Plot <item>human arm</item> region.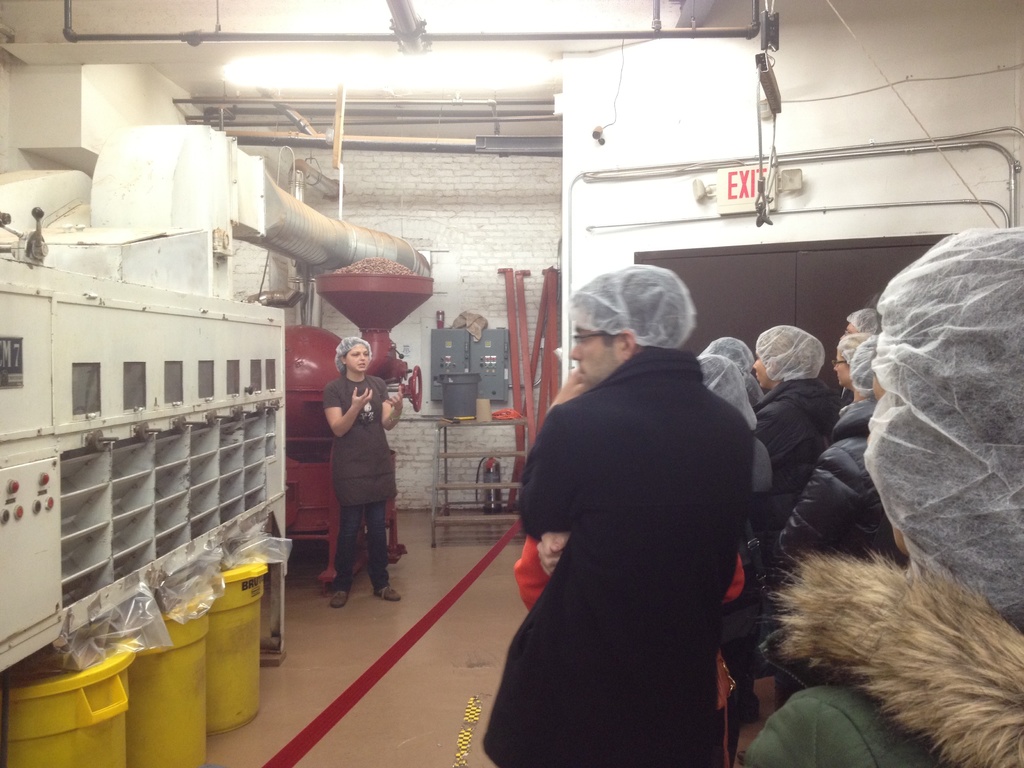
Plotted at <box>742,696,877,767</box>.
